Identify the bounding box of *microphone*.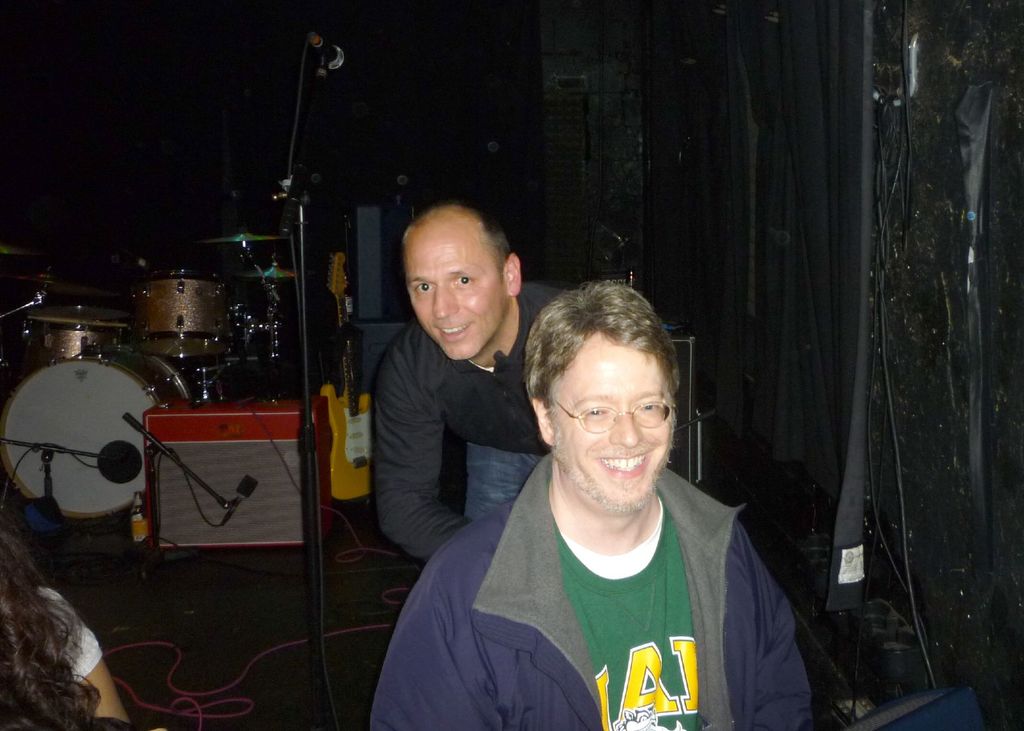
box(316, 38, 344, 68).
